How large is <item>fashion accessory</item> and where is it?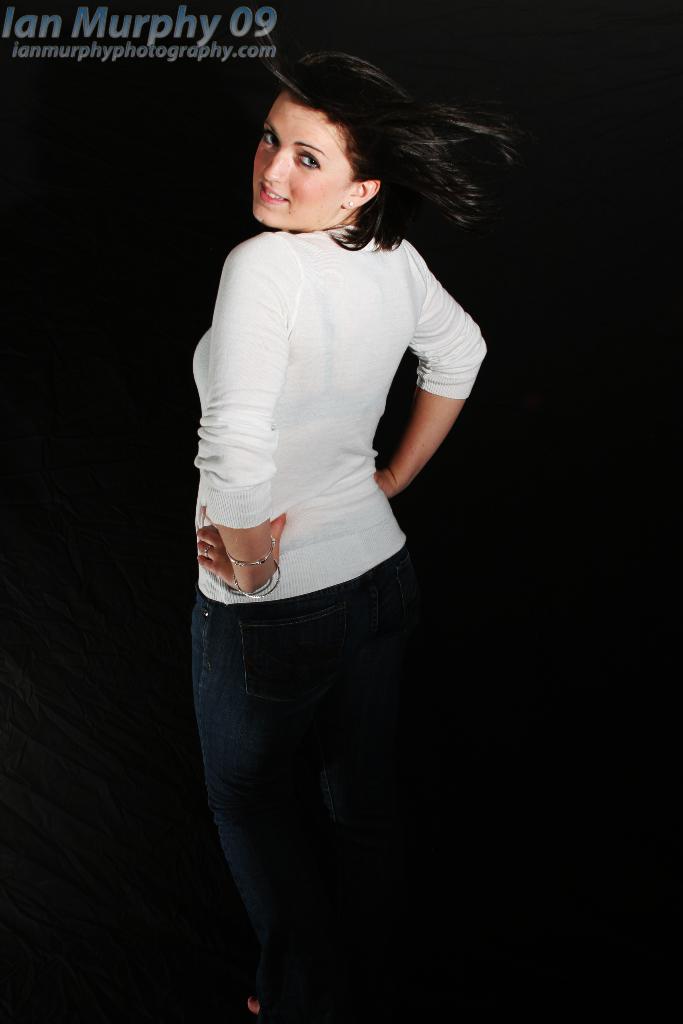
Bounding box: x1=242, y1=563, x2=279, y2=596.
